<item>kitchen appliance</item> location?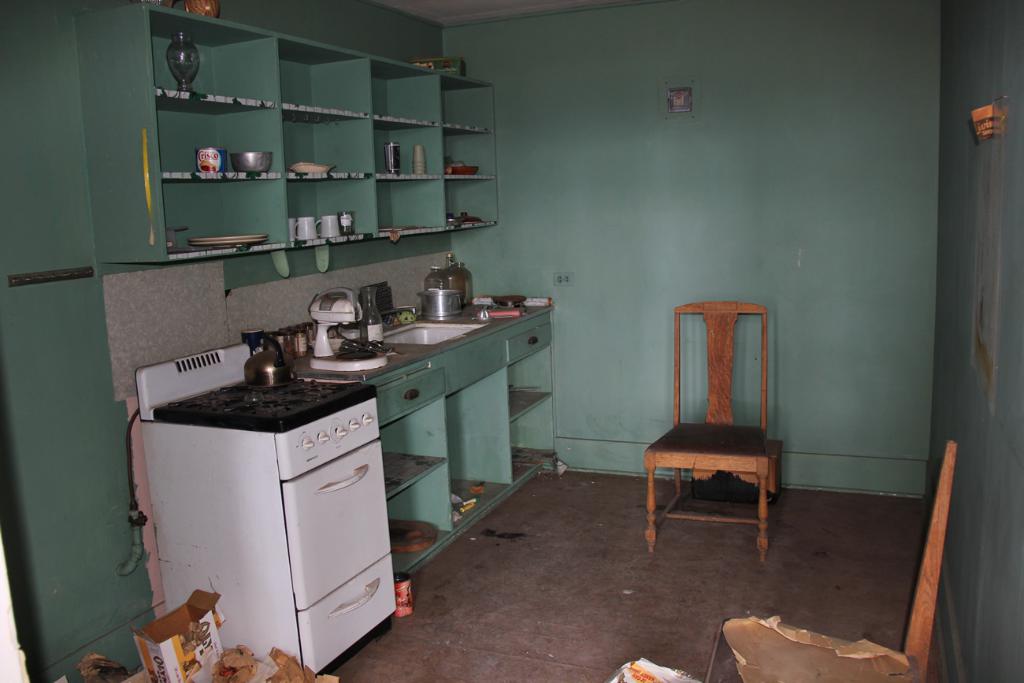
box(329, 317, 369, 352)
